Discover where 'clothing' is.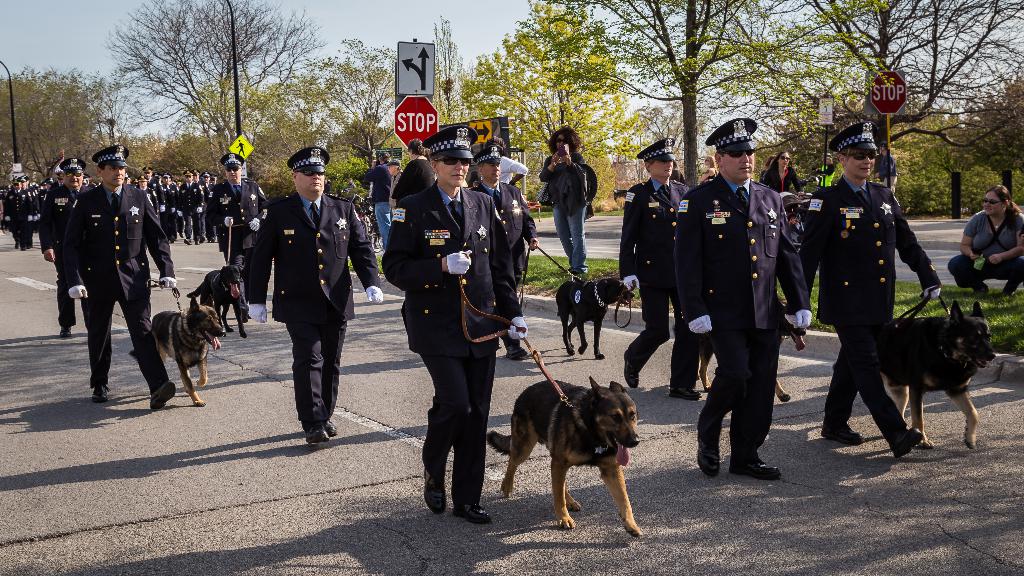
Discovered at x1=676 y1=195 x2=788 y2=341.
